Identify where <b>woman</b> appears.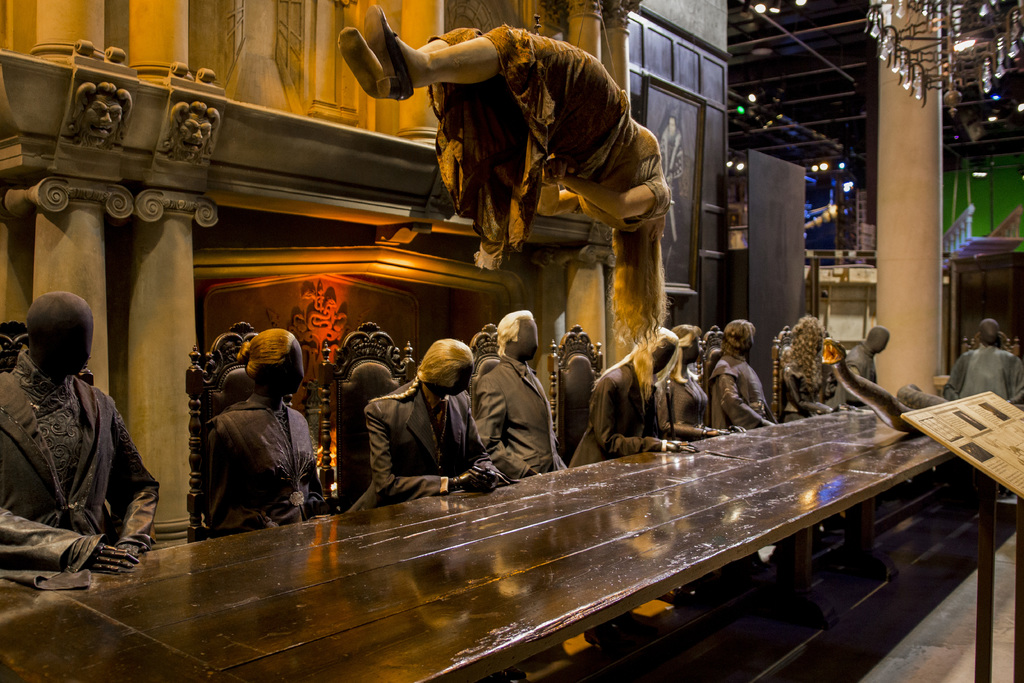
Appears at x1=199, y1=320, x2=339, y2=545.
